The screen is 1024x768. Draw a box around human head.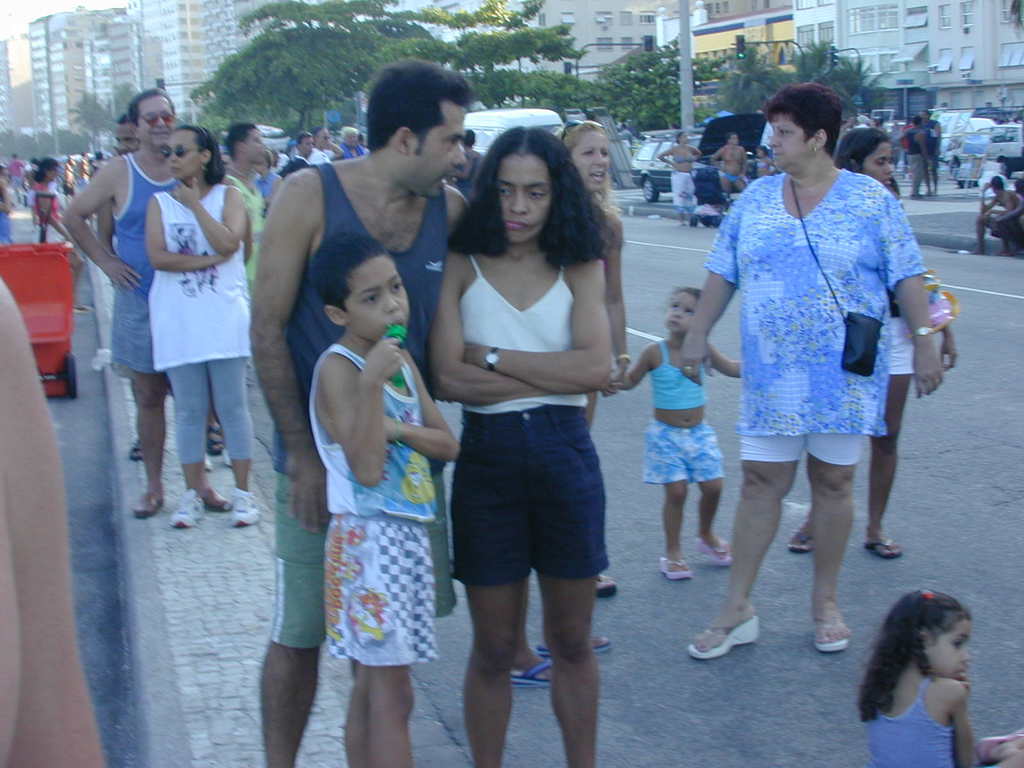
(left=666, top=285, right=701, bottom=337).
